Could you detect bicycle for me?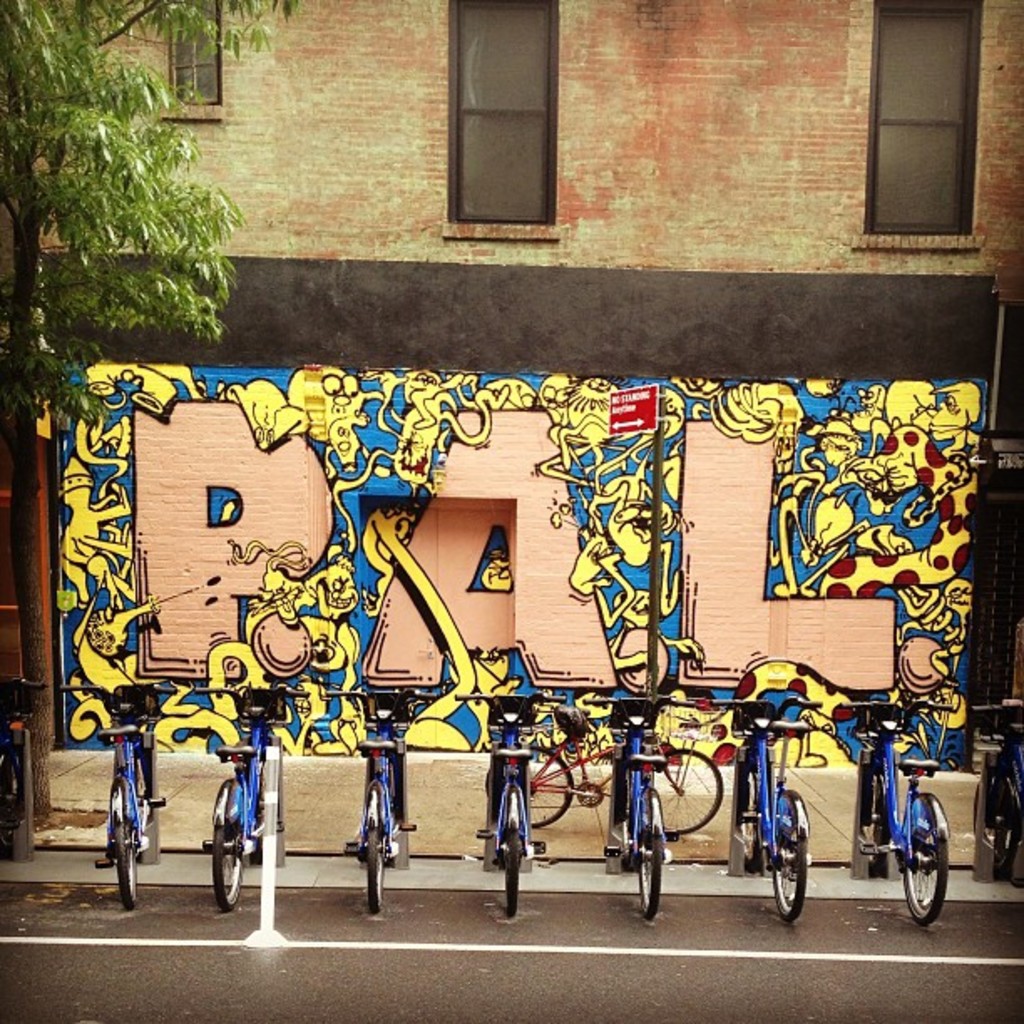
Detection result: [0, 693, 30, 868].
